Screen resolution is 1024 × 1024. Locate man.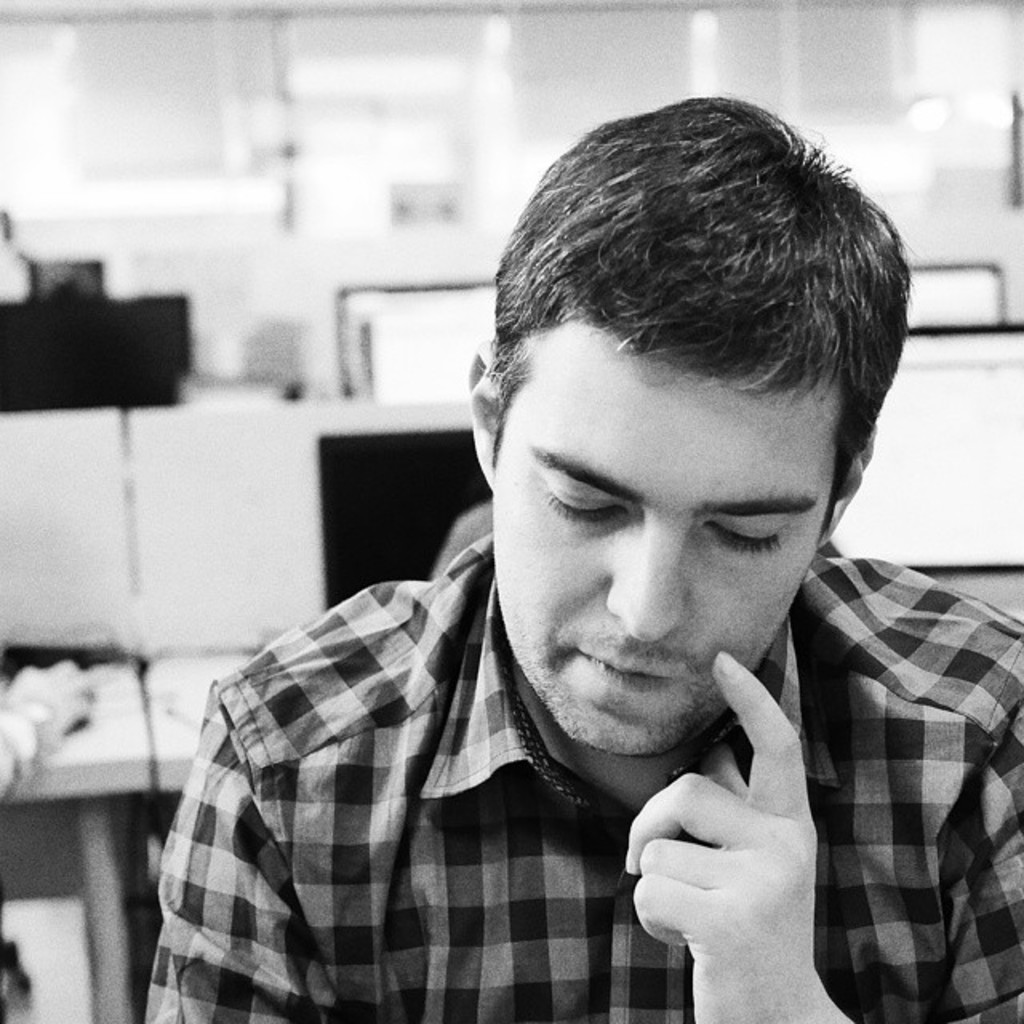
bbox=[128, 82, 1010, 1003].
